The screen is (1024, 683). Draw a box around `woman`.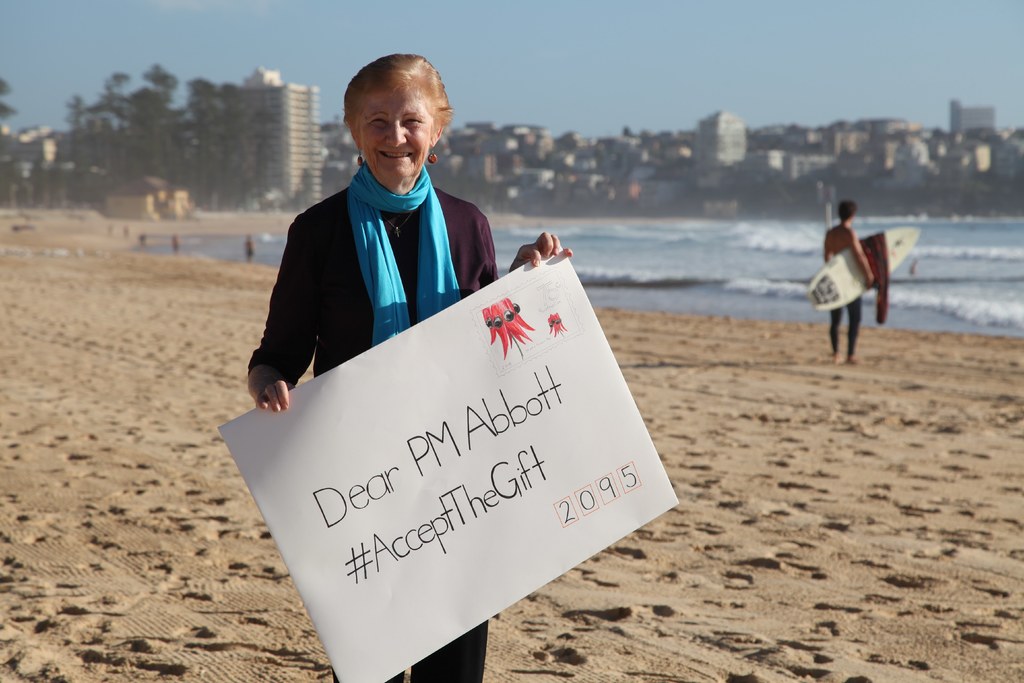
box=[244, 55, 572, 682].
